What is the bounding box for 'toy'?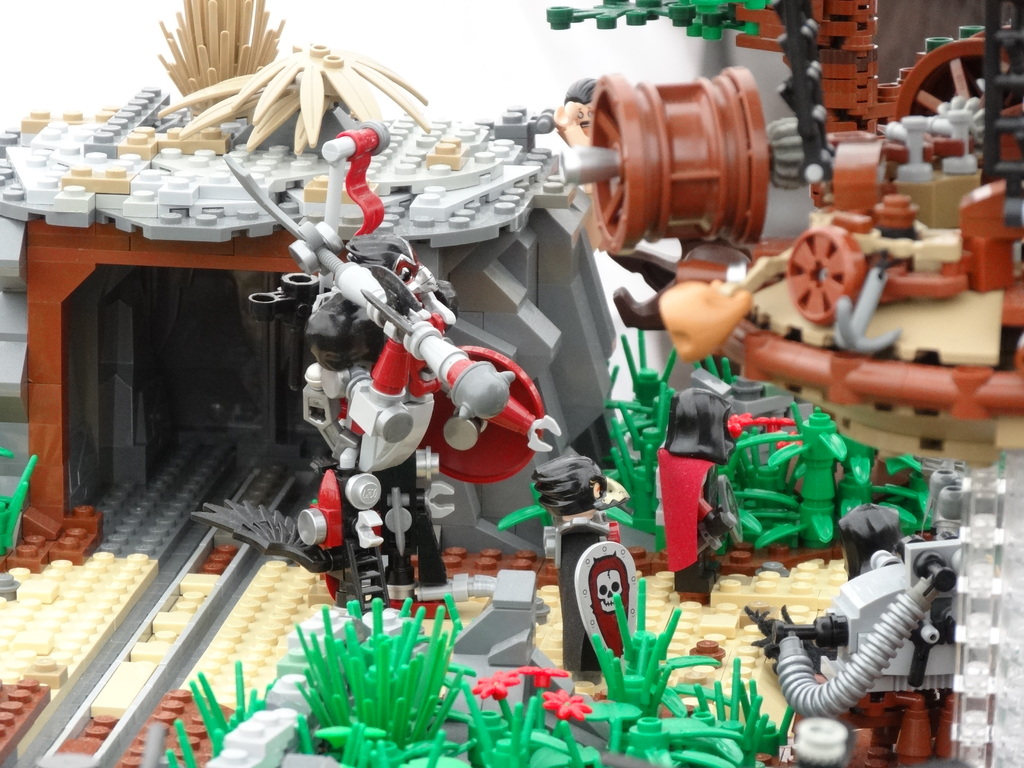
(515,0,1023,237).
